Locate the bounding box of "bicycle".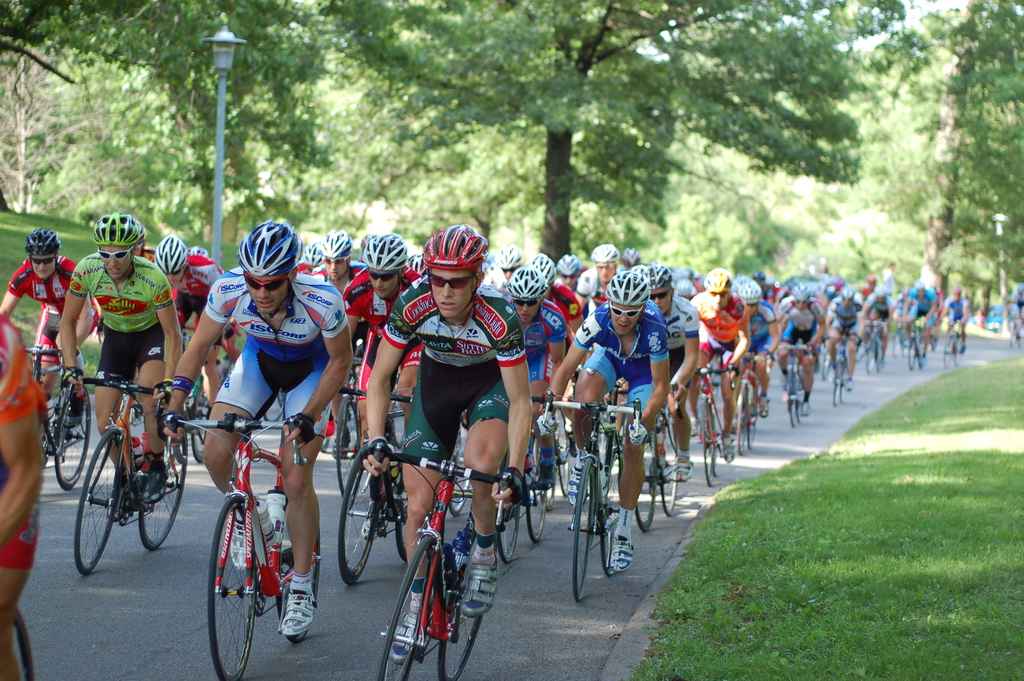
Bounding box: {"left": 504, "top": 391, "right": 552, "bottom": 565}.
